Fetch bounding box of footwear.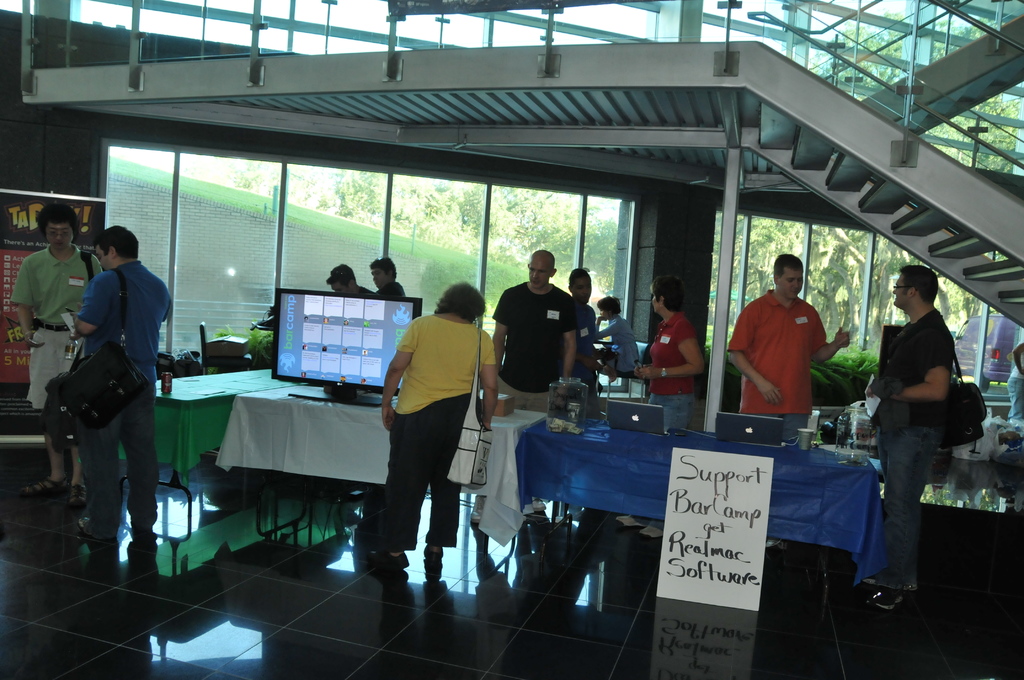
Bbox: <region>533, 497, 546, 510</region>.
